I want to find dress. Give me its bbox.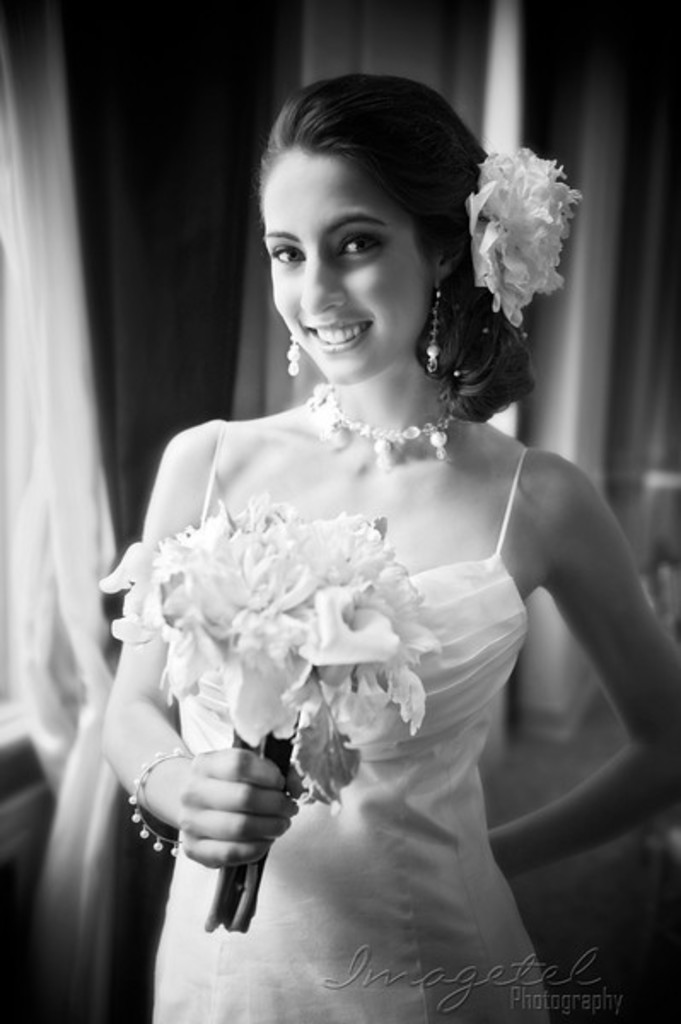
[96,430,563,1022].
